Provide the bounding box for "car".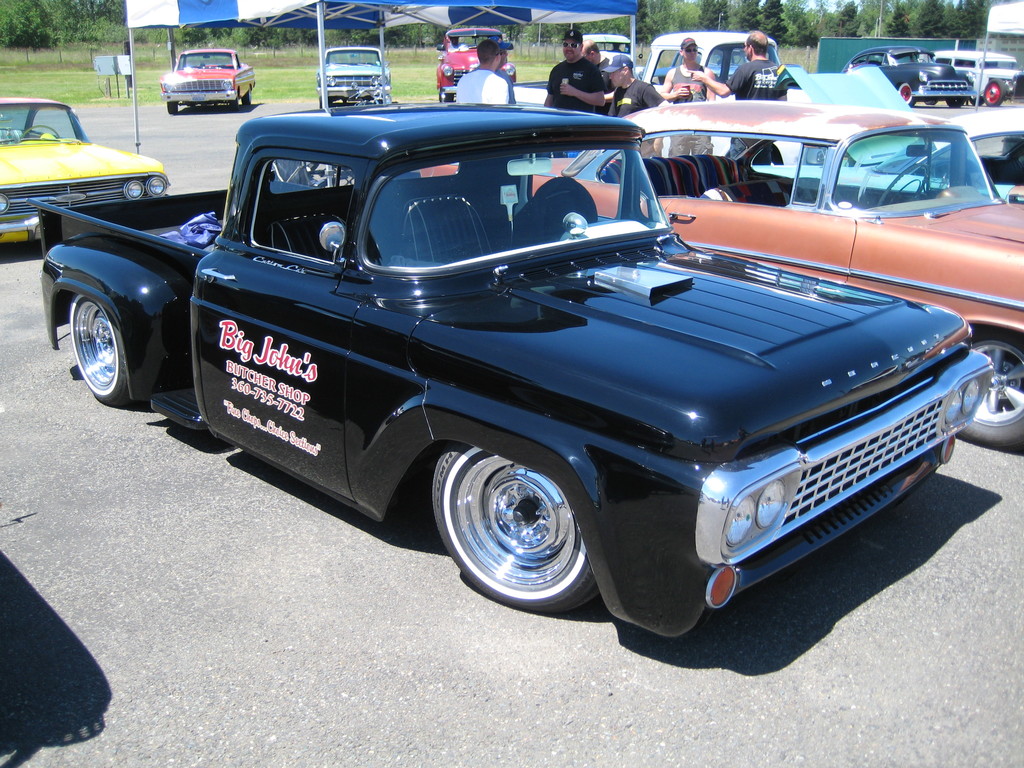
left=316, top=45, right=390, bottom=106.
